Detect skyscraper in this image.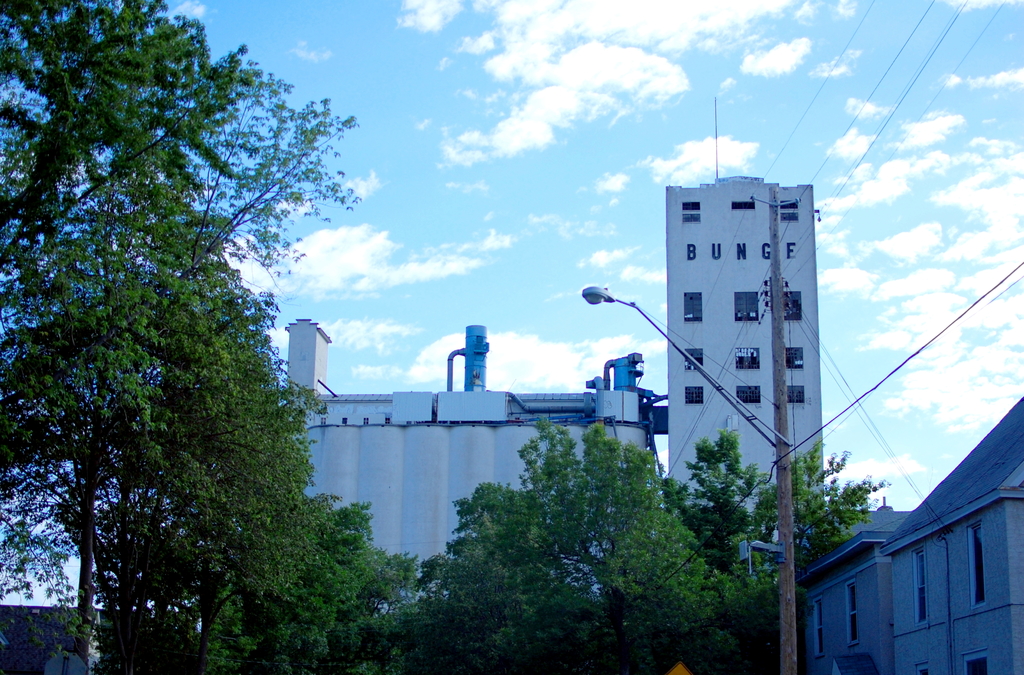
Detection: BBox(663, 175, 824, 550).
